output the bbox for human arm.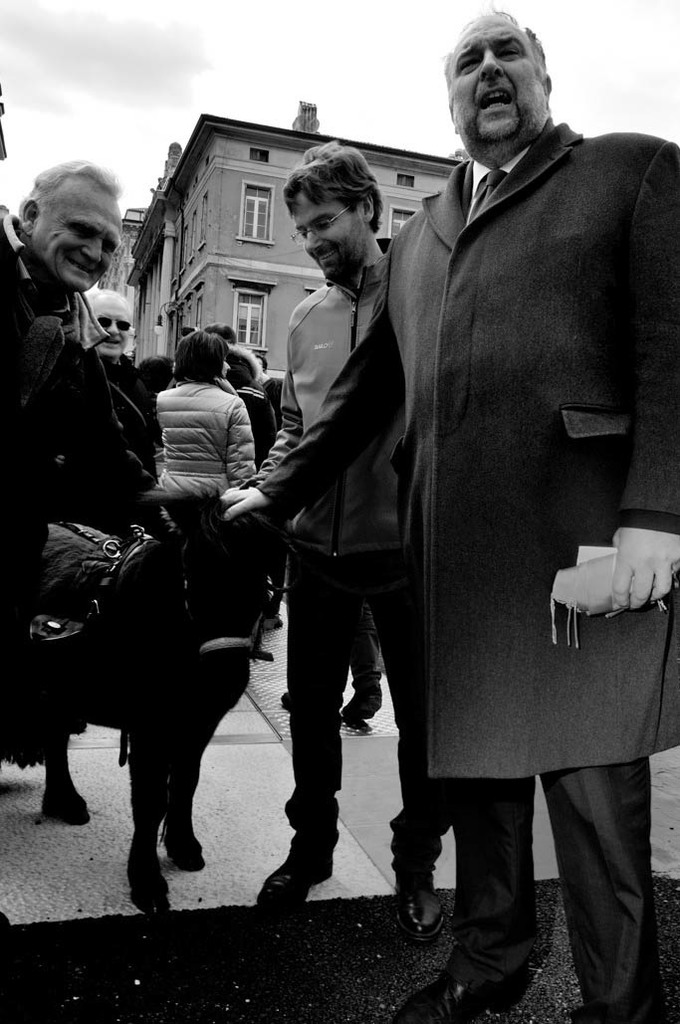
x1=219 y1=298 x2=317 y2=500.
